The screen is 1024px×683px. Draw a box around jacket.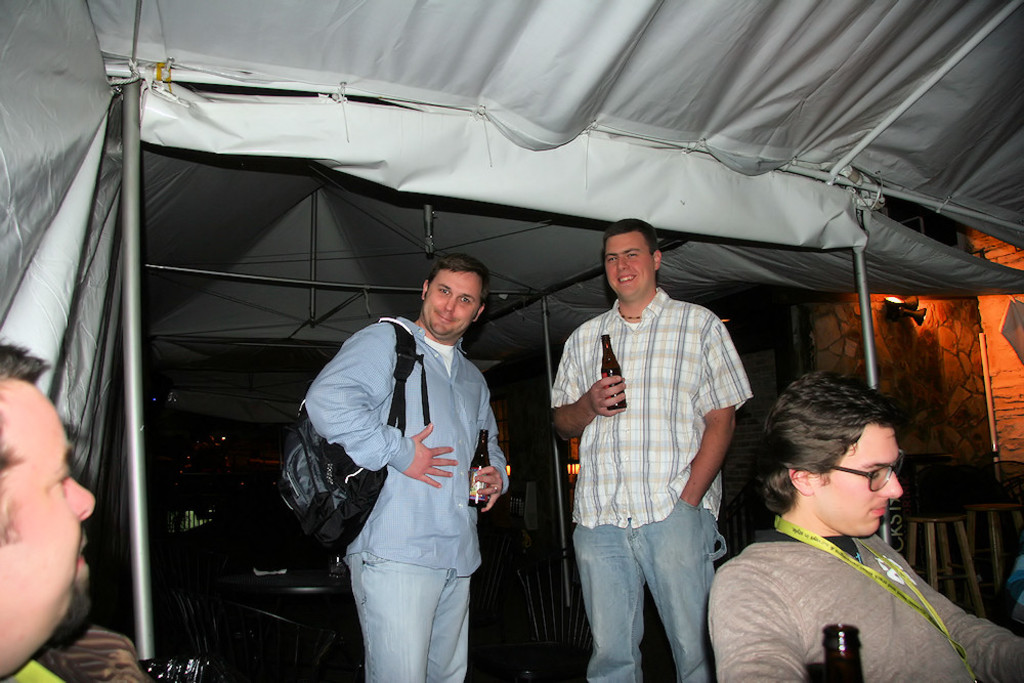
detection(294, 310, 516, 585).
